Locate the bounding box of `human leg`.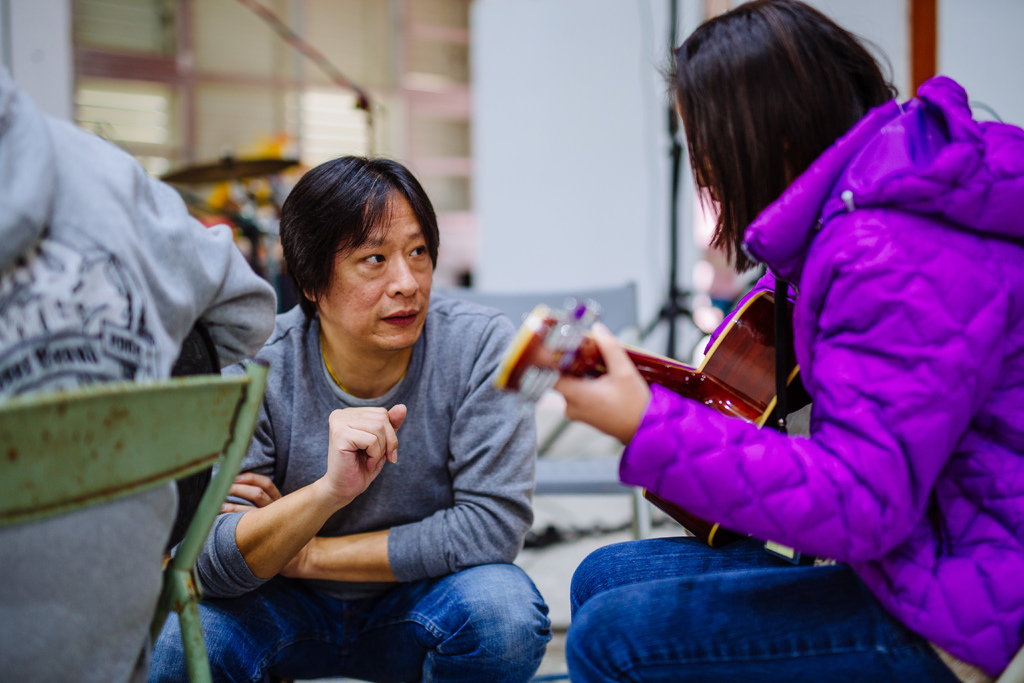
Bounding box: left=142, top=589, right=332, bottom=682.
